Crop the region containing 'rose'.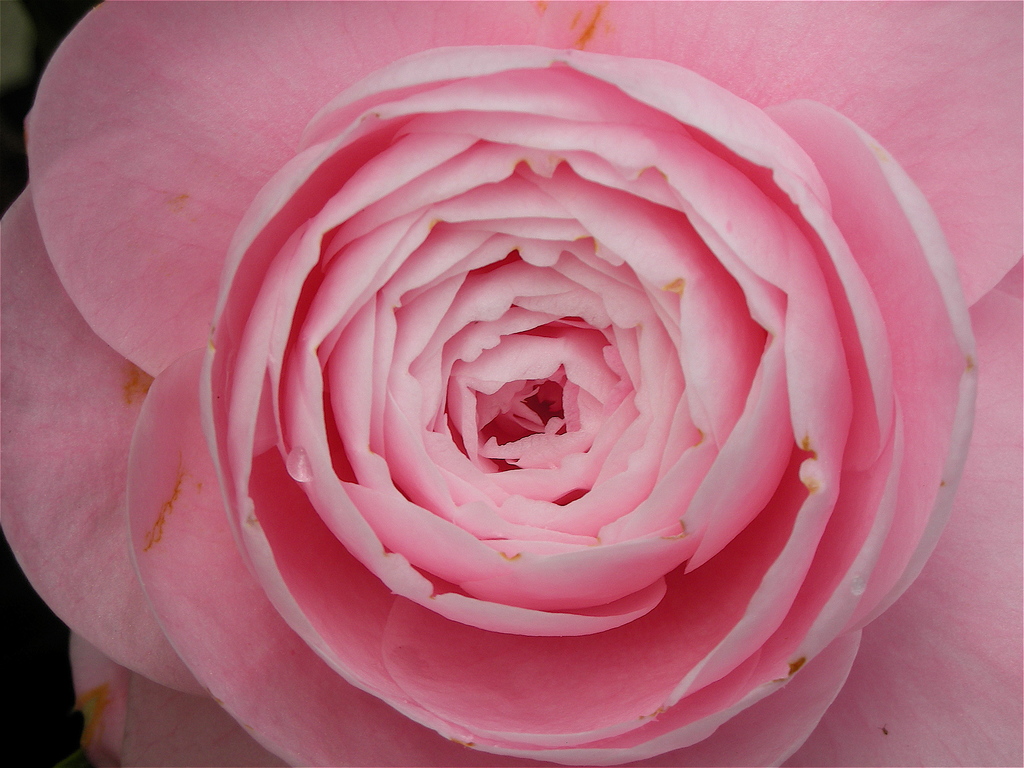
Crop region: pyautogui.locateOnScreen(0, 0, 1023, 767).
